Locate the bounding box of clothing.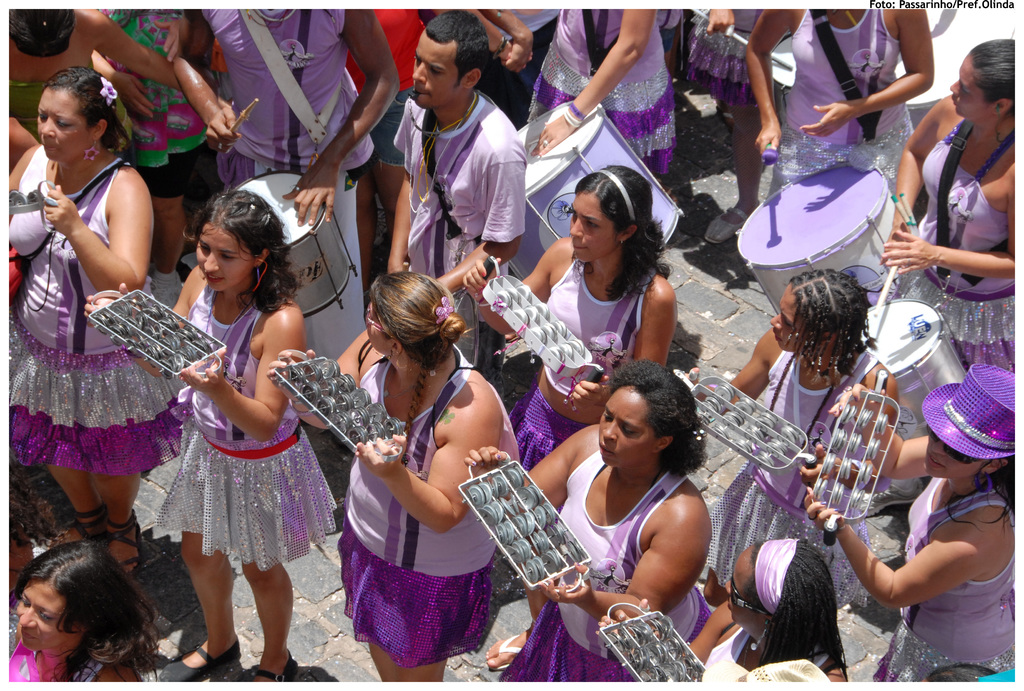
Bounding box: BBox(146, 291, 308, 579).
